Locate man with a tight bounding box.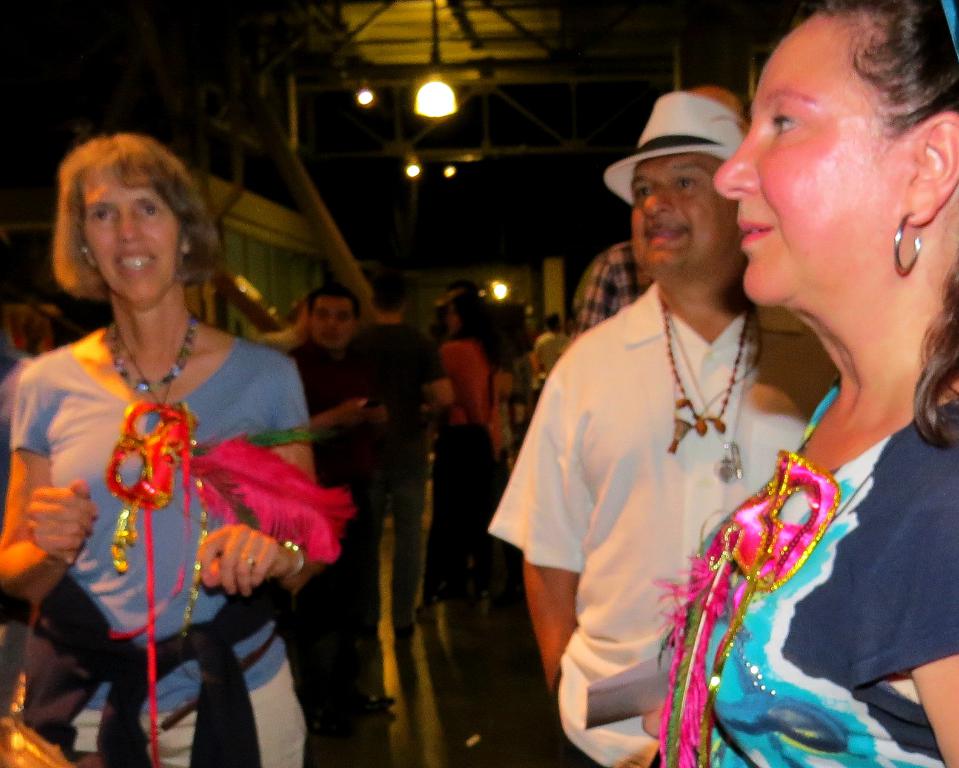
(left=576, top=85, right=749, bottom=335).
